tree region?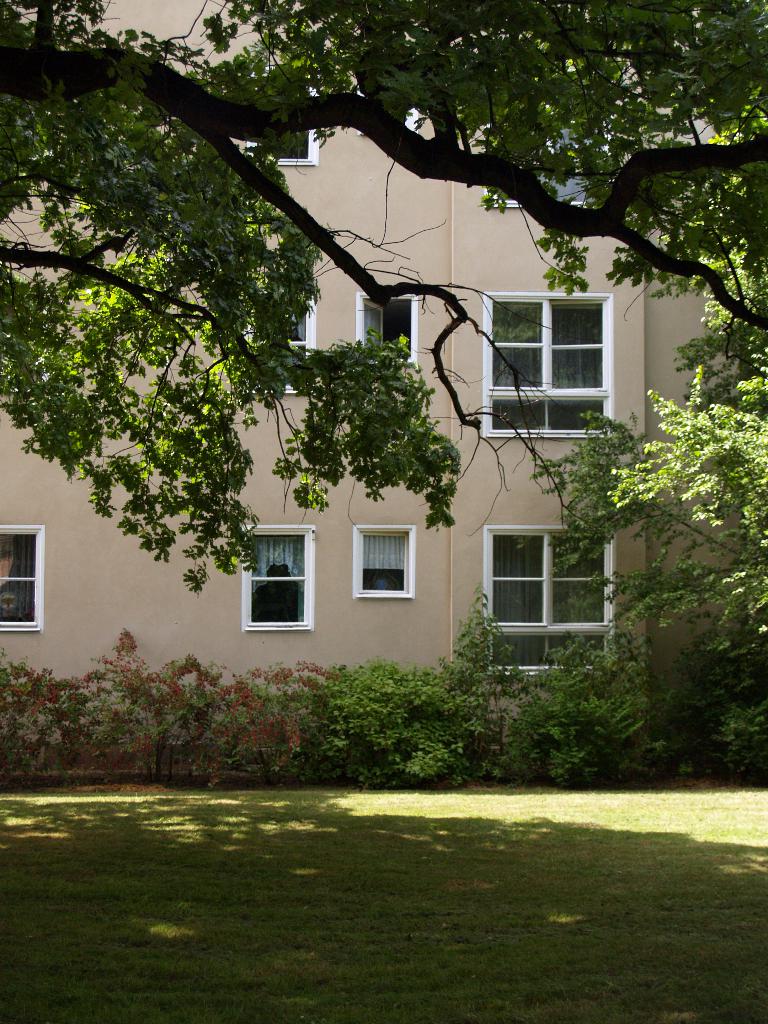
left=0, top=0, right=767, bottom=589
